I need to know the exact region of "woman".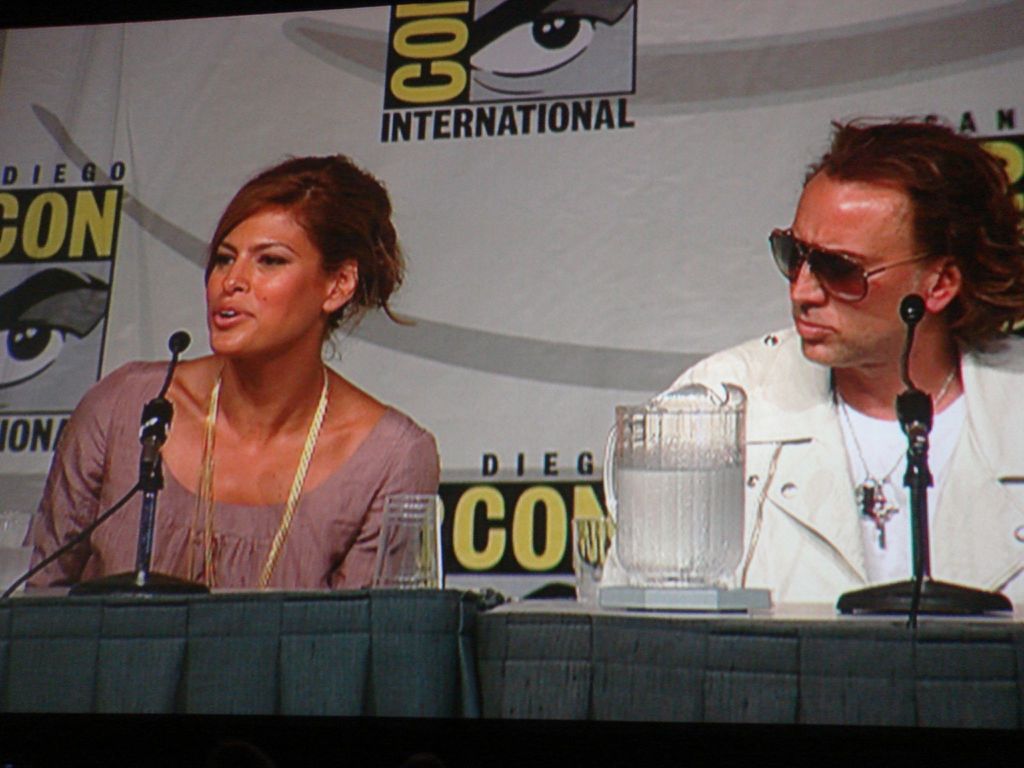
Region: 38,152,445,621.
